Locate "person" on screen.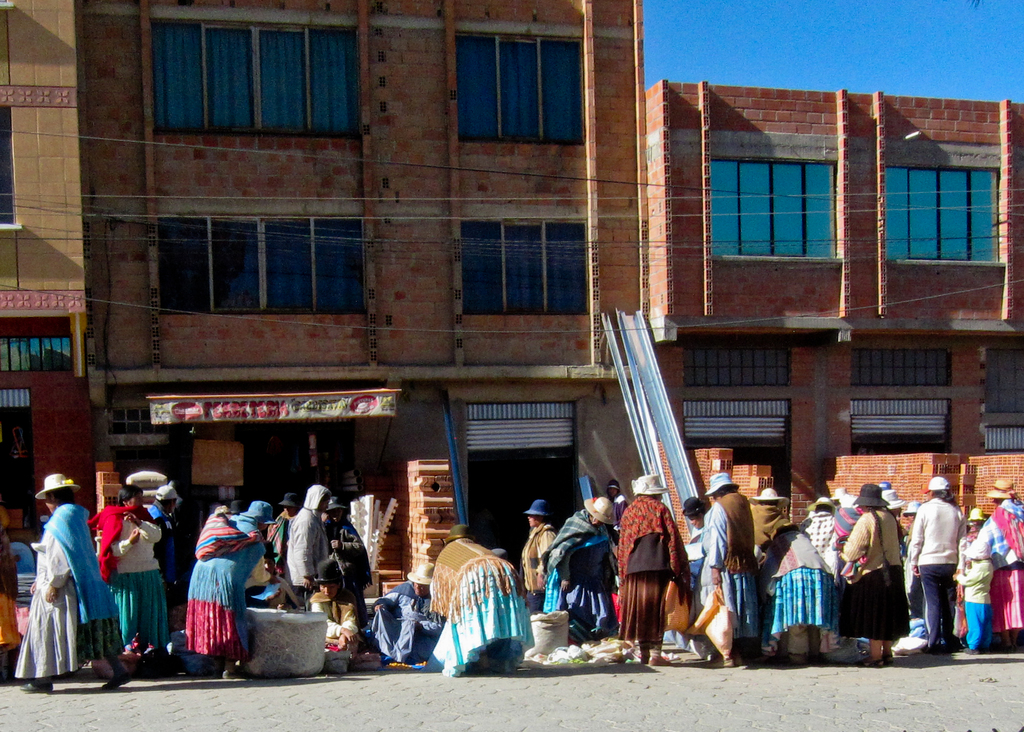
On screen at x1=751, y1=521, x2=832, y2=659.
